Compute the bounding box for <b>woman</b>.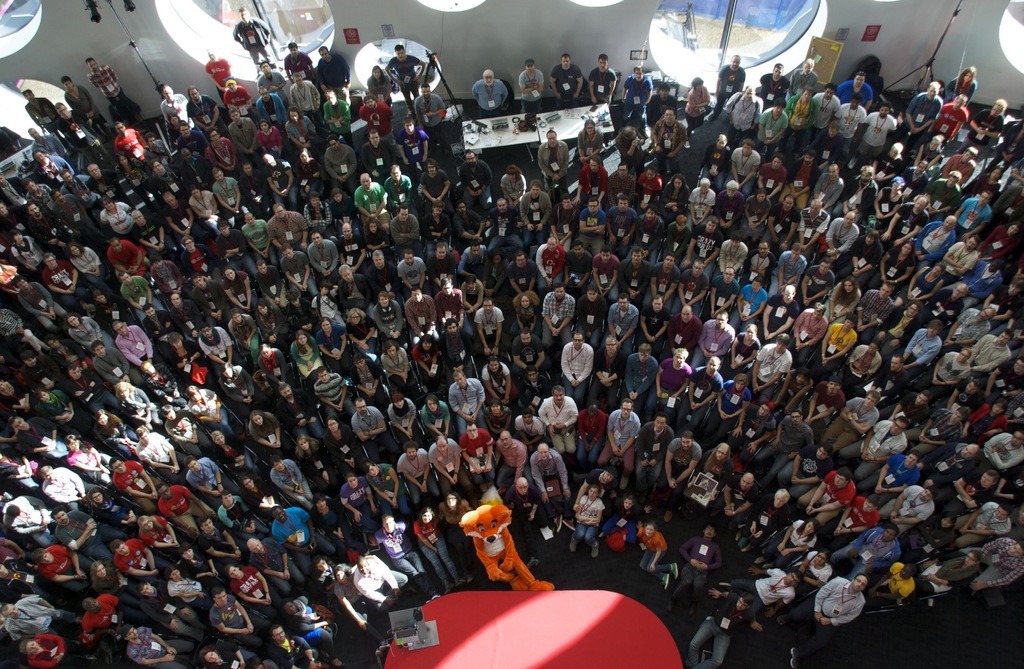
rect(335, 556, 381, 656).
